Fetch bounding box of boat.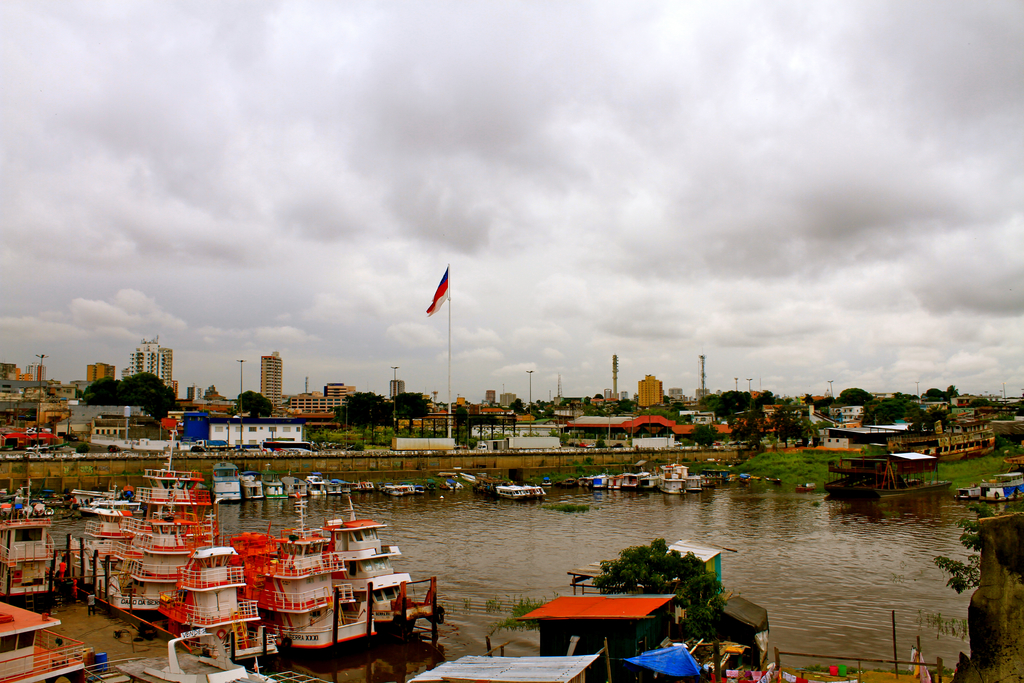
Bbox: [x1=79, y1=506, x2=124, y2=522].
